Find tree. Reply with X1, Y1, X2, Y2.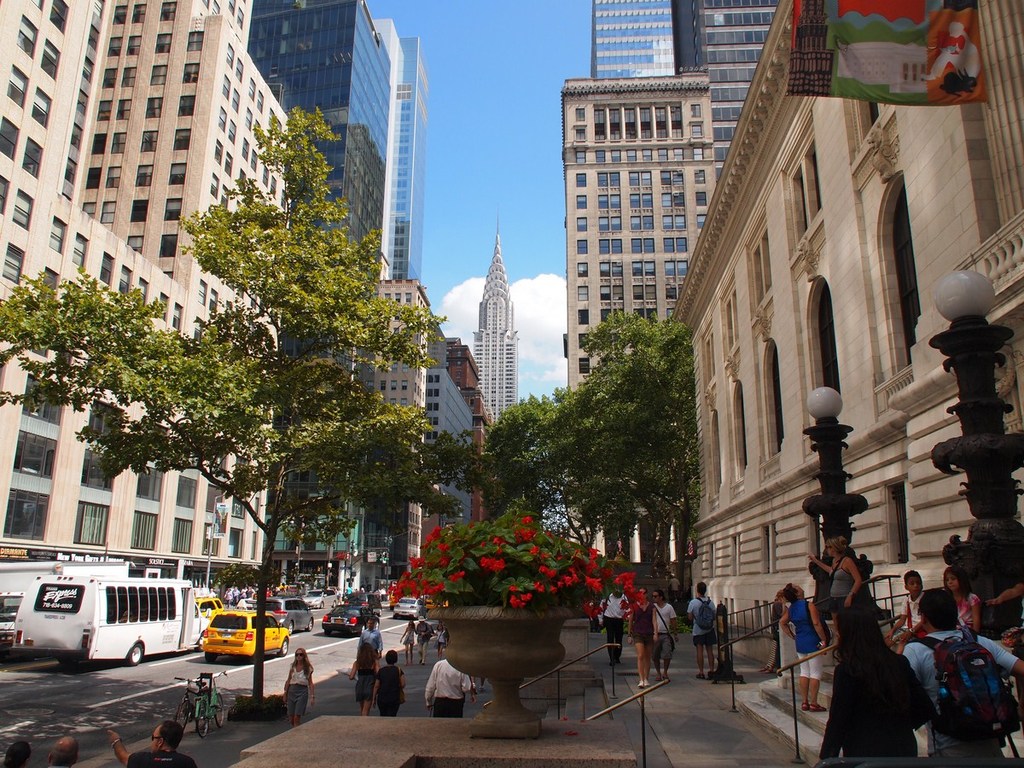
279, 515, 359, 585.
